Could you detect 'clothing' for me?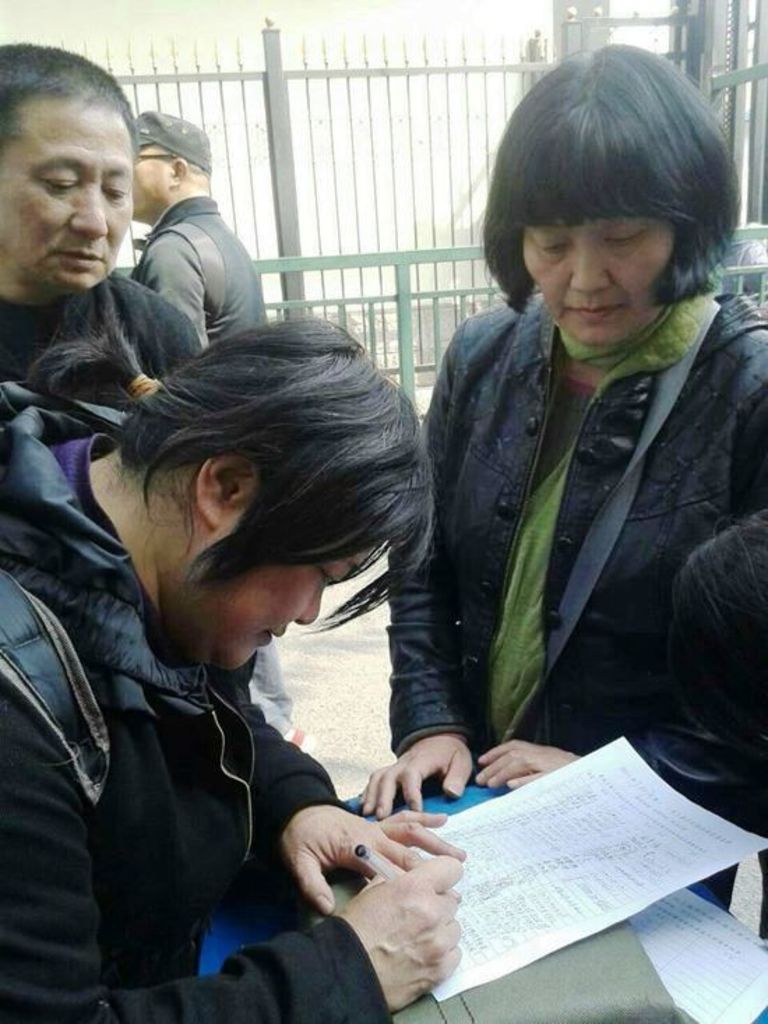
Detection result: 0, 267, 204, 411.
